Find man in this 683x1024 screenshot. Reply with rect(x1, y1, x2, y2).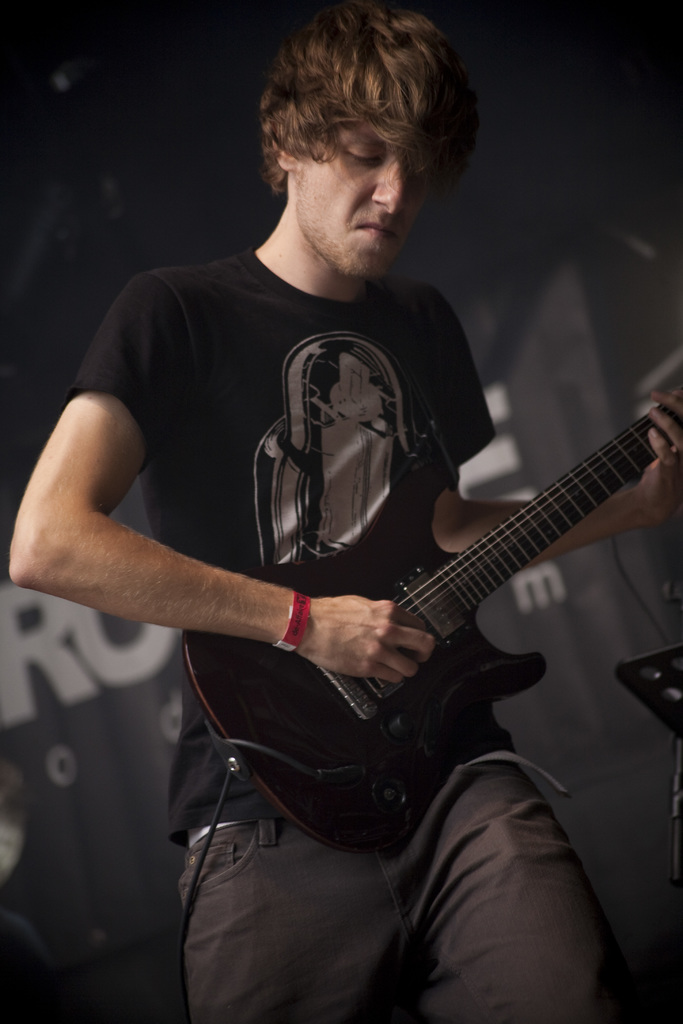
rect(43, 32, 639, 960).
